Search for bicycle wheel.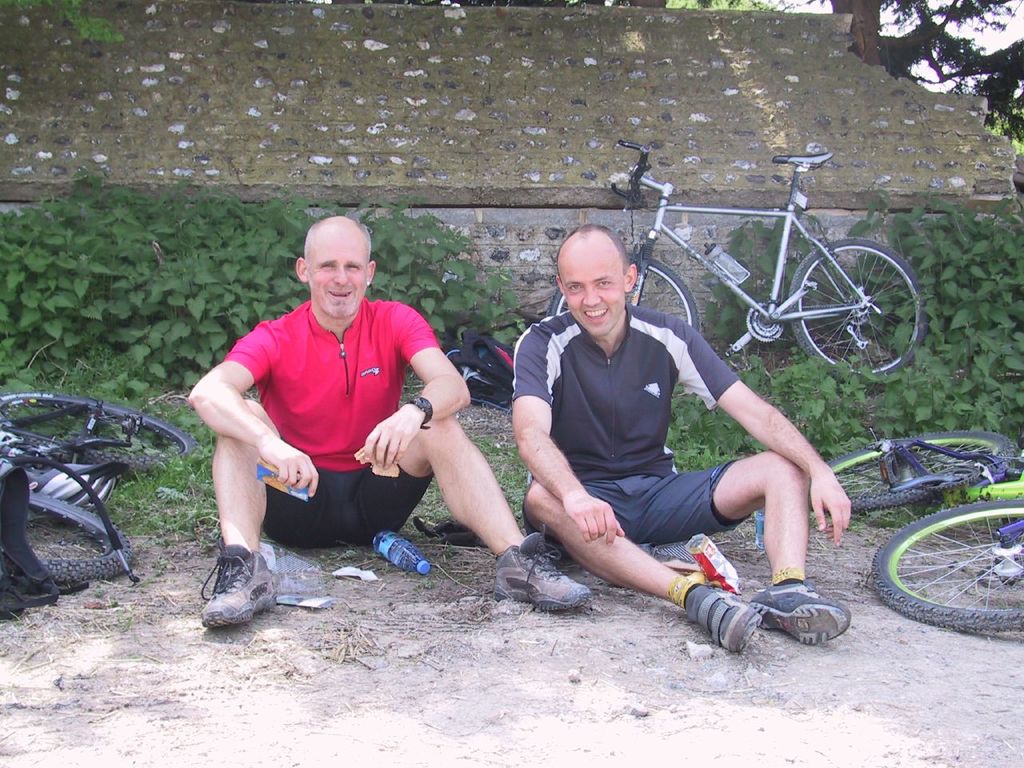
Found at [left=550, top=252, right=703, bottom=340].
